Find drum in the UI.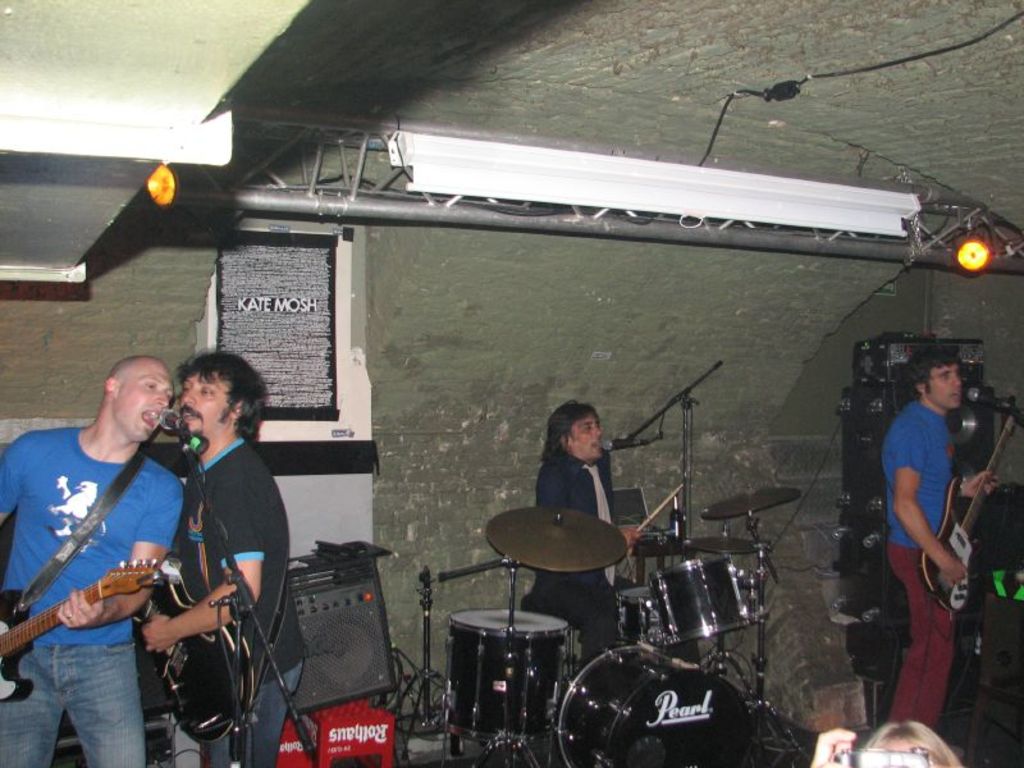
UI element at x1=654 y1=558 x2=754 y2=643.
